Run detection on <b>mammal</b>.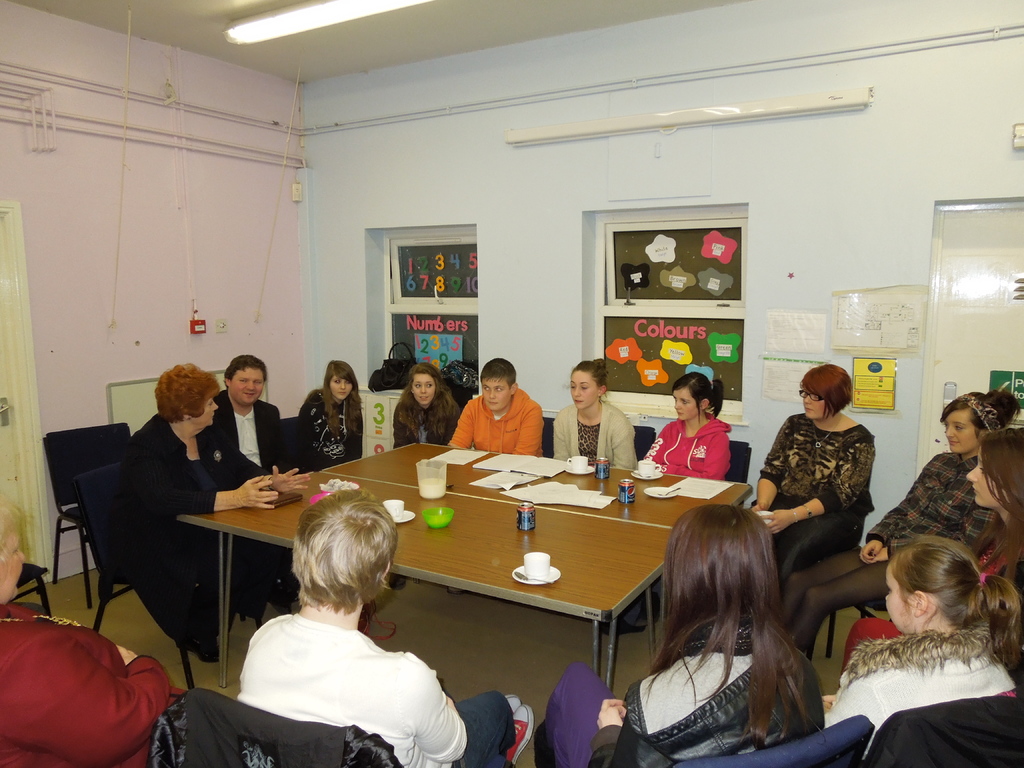
Result: bbox=[628, 369, 731, 635].
